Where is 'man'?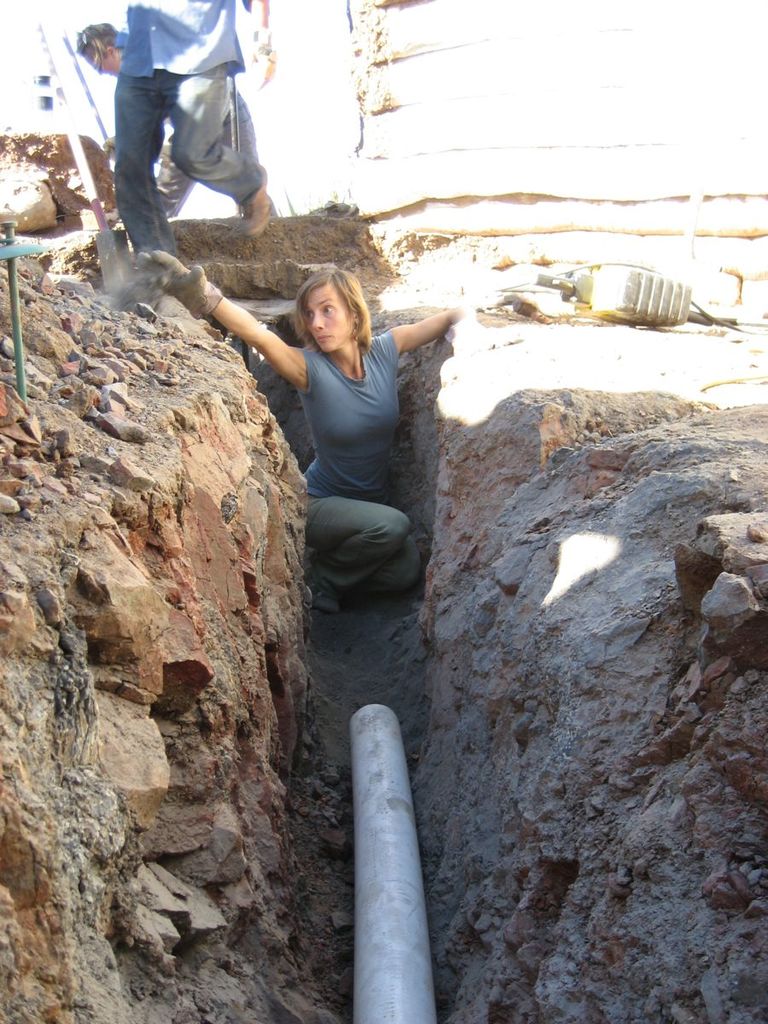
82:15:294:281.
